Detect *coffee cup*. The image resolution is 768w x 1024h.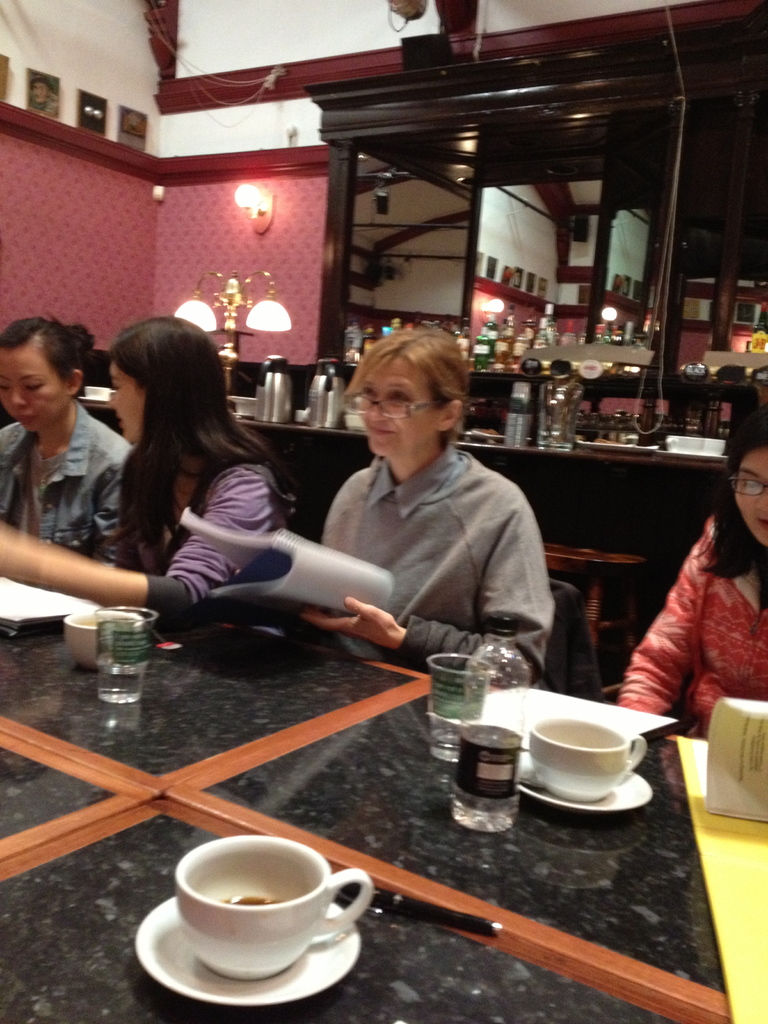
<region>527, 714, 648, 802</region>.
